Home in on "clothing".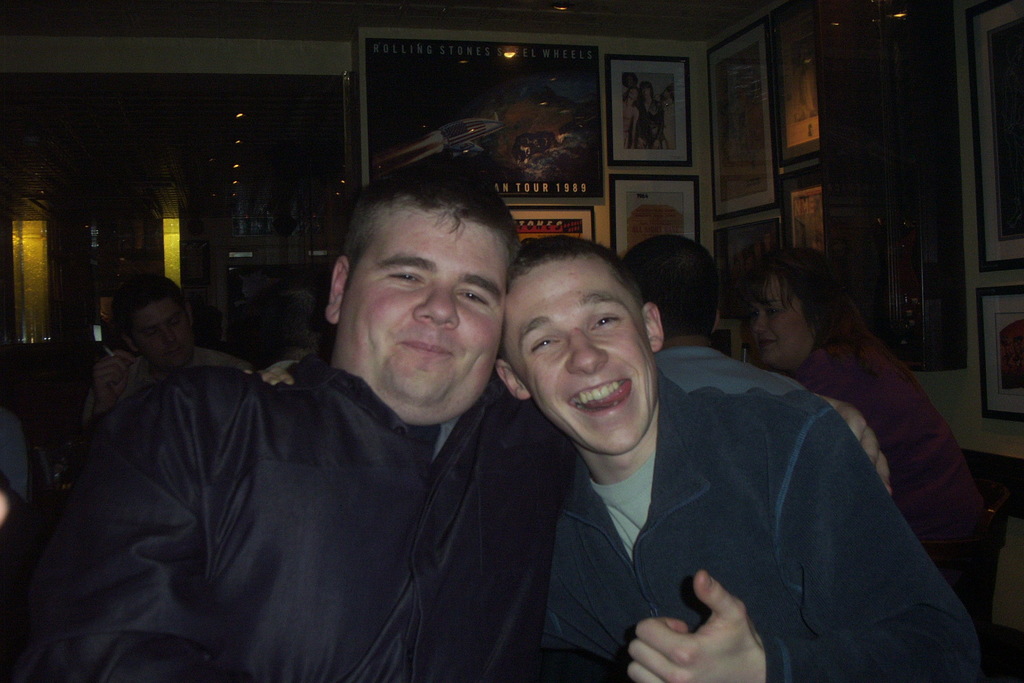
Homed in at (655,341,806,396).
